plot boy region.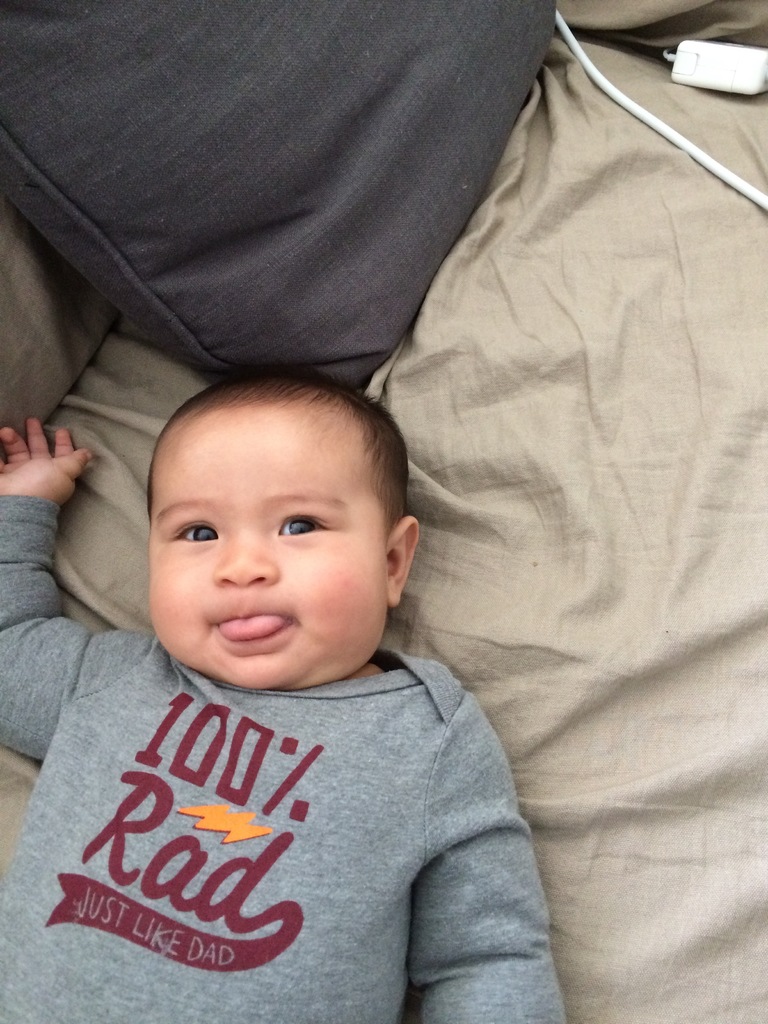
Plotted at {"x1": 4, "y1": 328, "x2": 535, "y2": 1004}.
